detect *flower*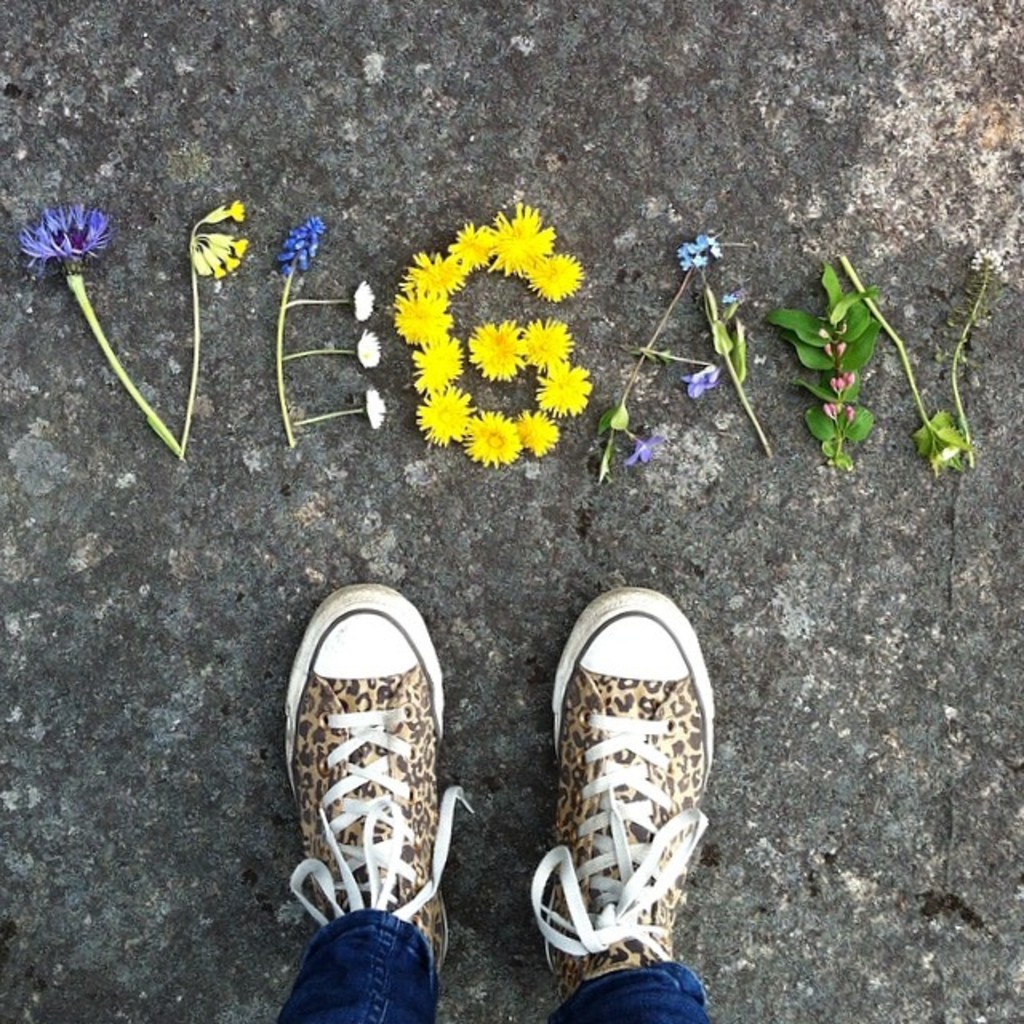
632 430 653 466
